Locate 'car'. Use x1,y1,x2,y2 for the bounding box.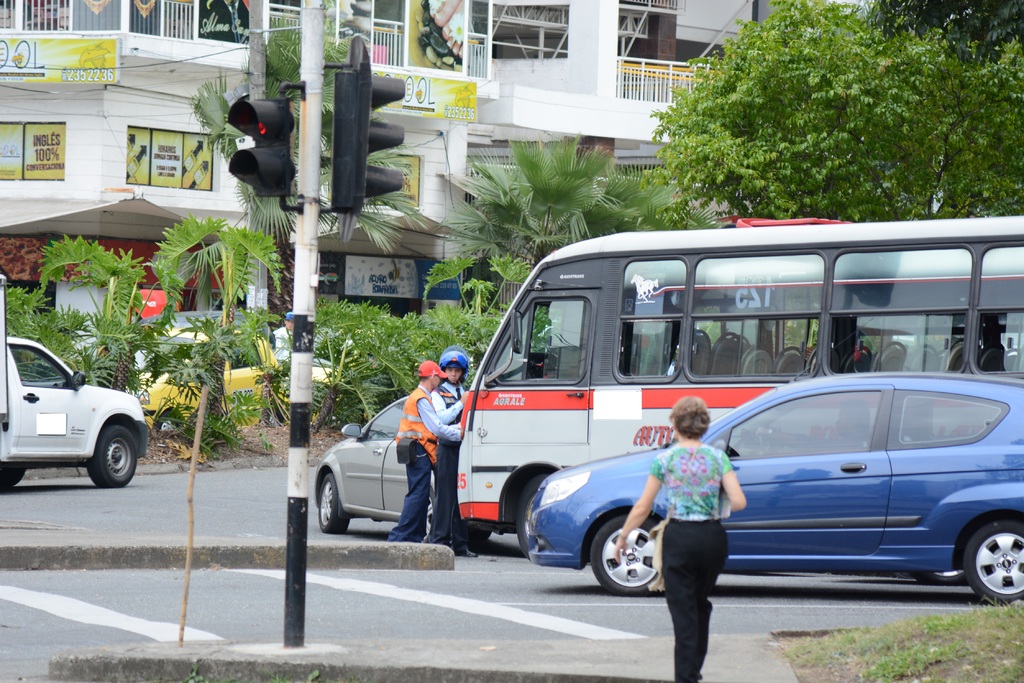
312,388,489,555.
